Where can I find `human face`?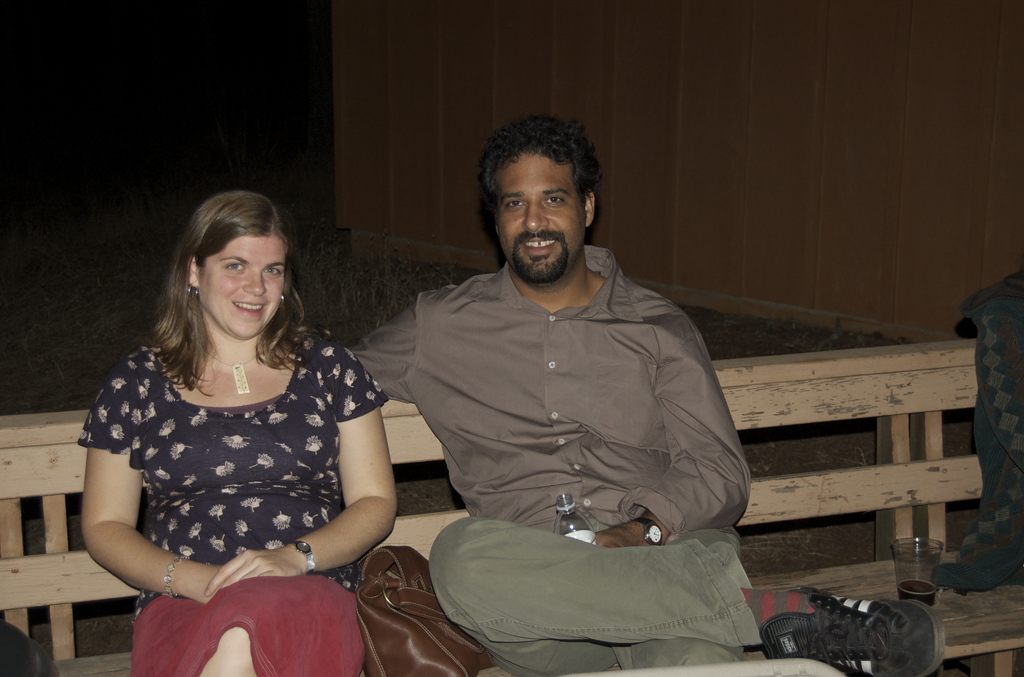
You can find it at Rect(498, 151, 585, 280).
